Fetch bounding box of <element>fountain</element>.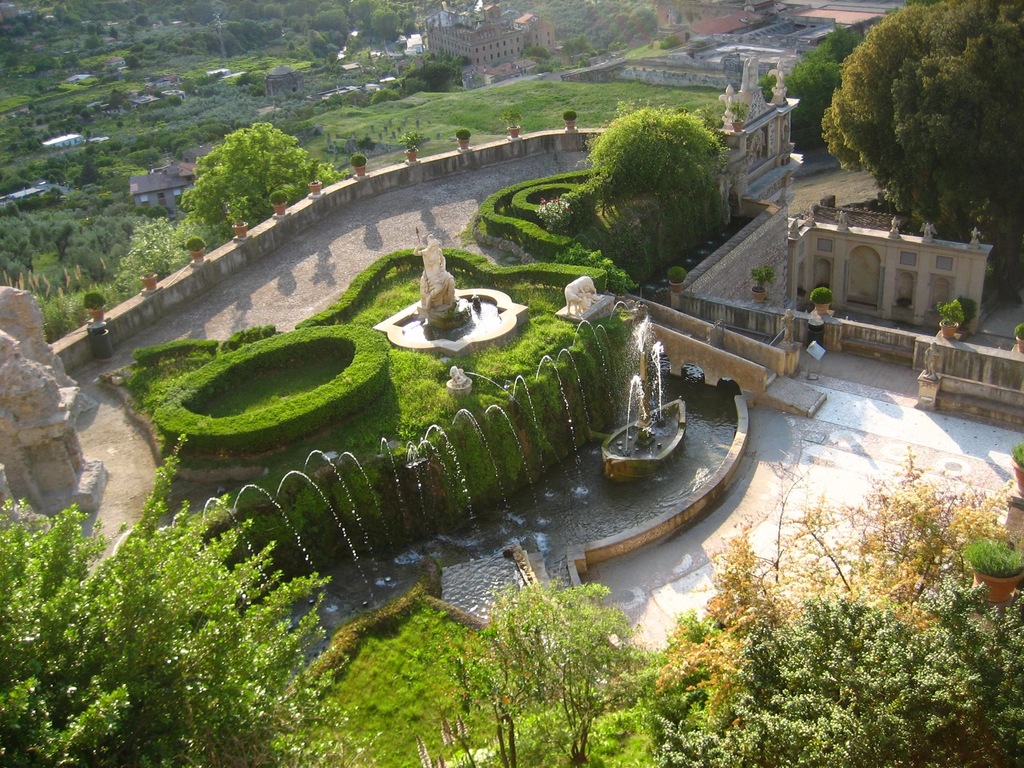
Bbox: bbox=[510, 364, 559, 454].
